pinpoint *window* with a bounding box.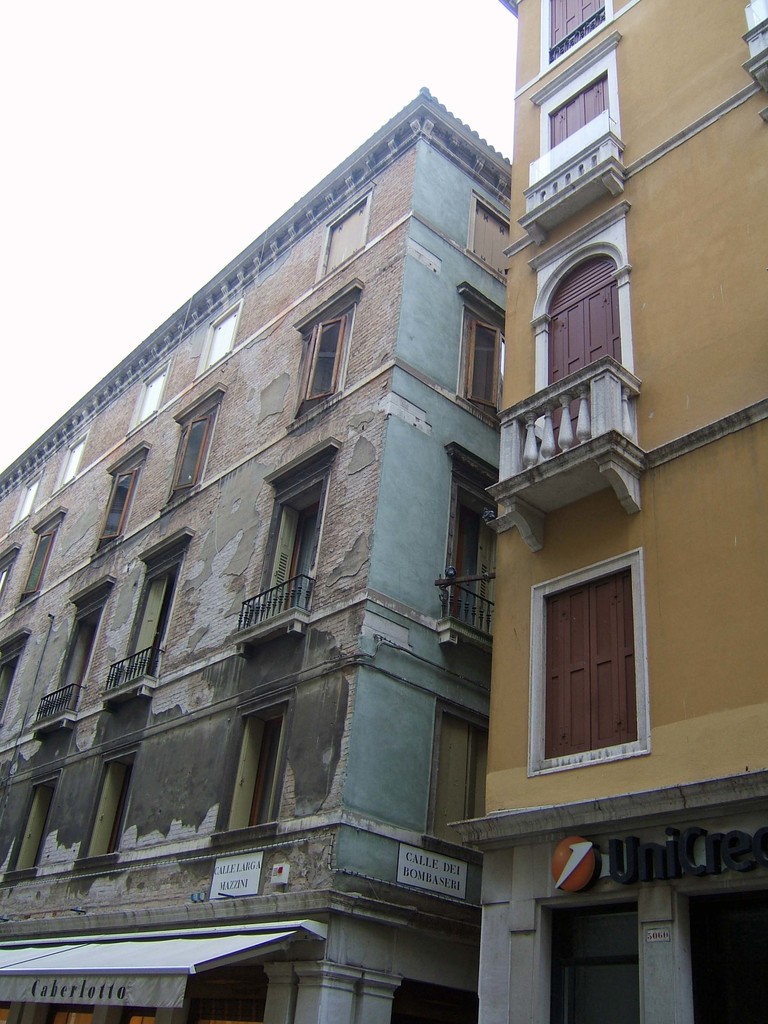
bbox(324, 196, 367, 273).
